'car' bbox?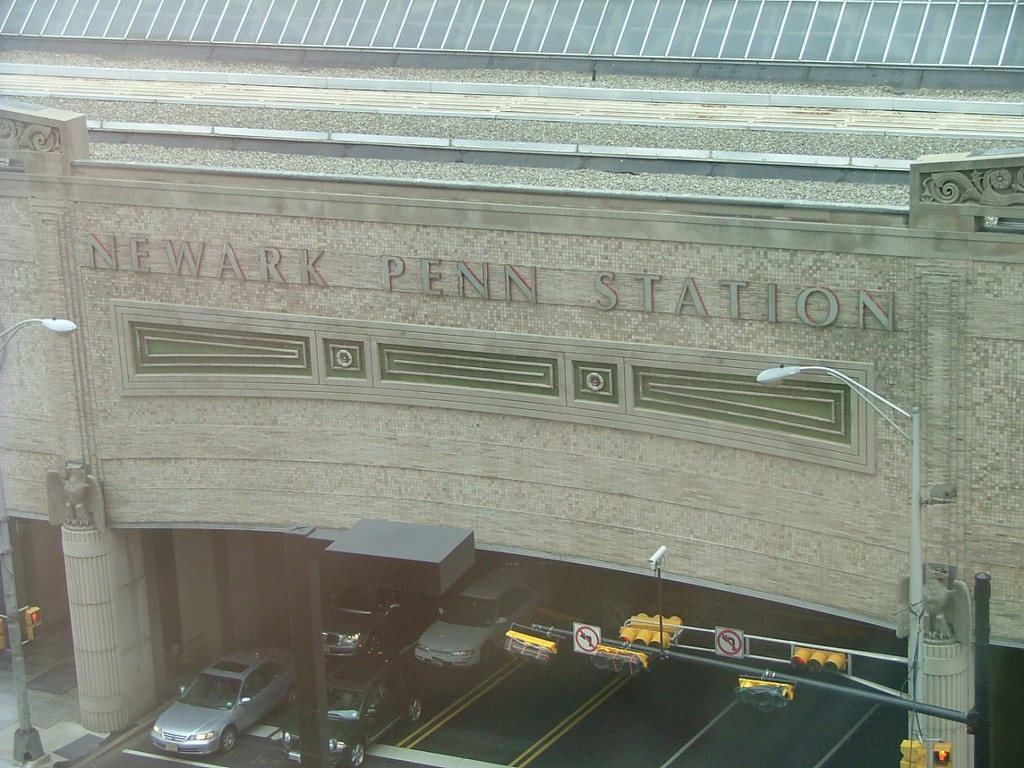
bbox(146, 653, 301, 757)
